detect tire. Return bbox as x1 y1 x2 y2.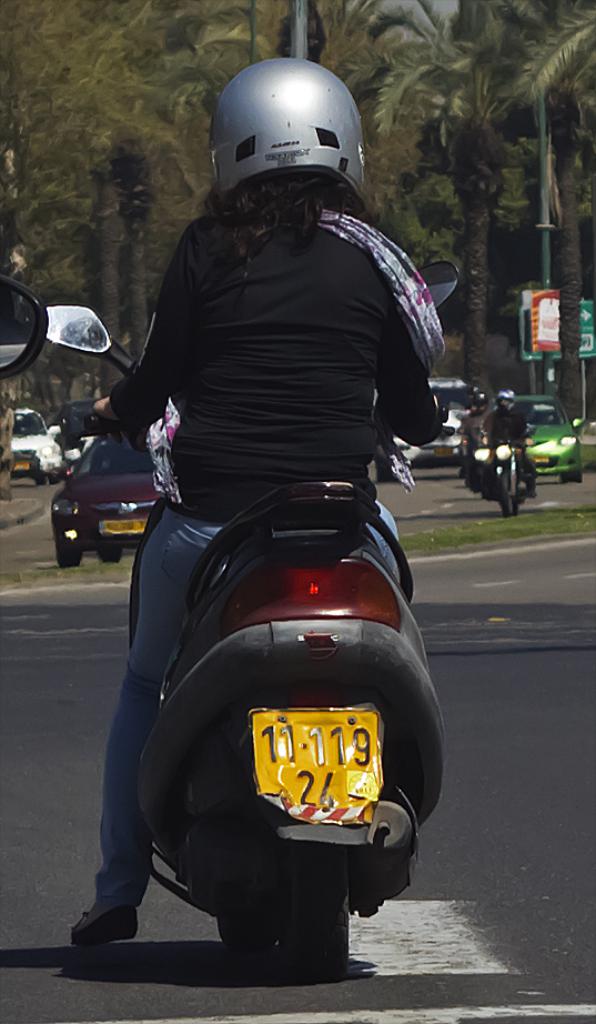
376 451 396 485.
